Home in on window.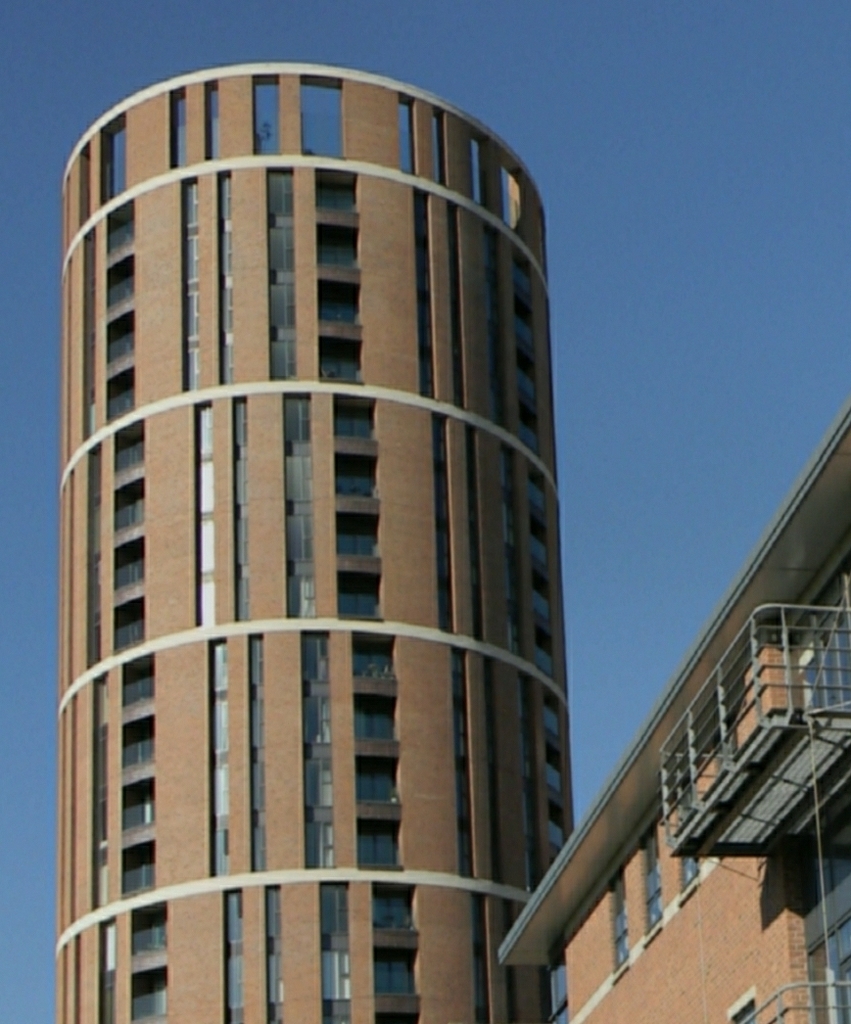
Homed in at locate(504, 167, 531, 242).
